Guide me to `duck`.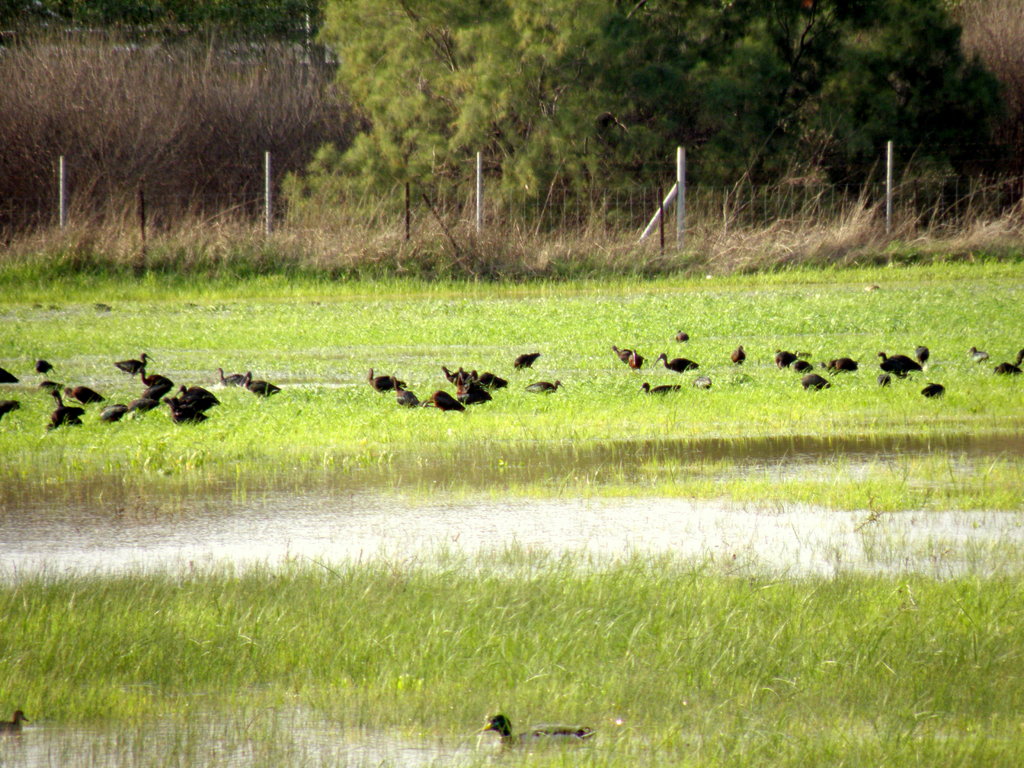
Guidance: [0,700,28,746].
